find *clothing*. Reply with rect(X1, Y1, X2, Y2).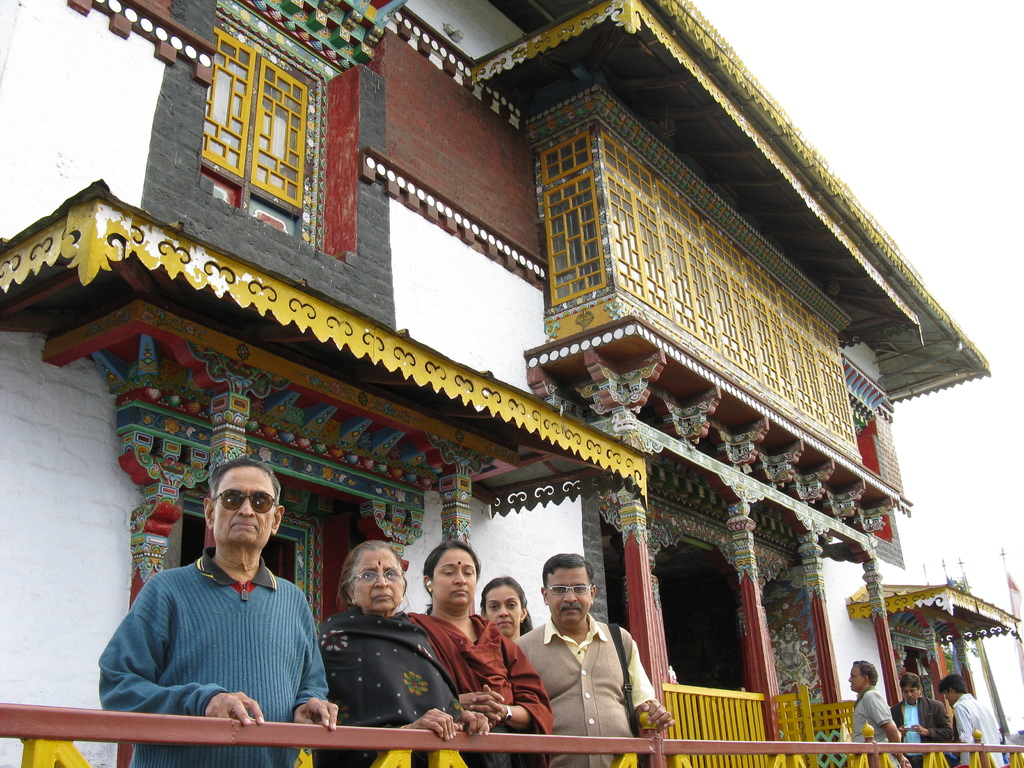
rect(105, 529, 333, 737).
